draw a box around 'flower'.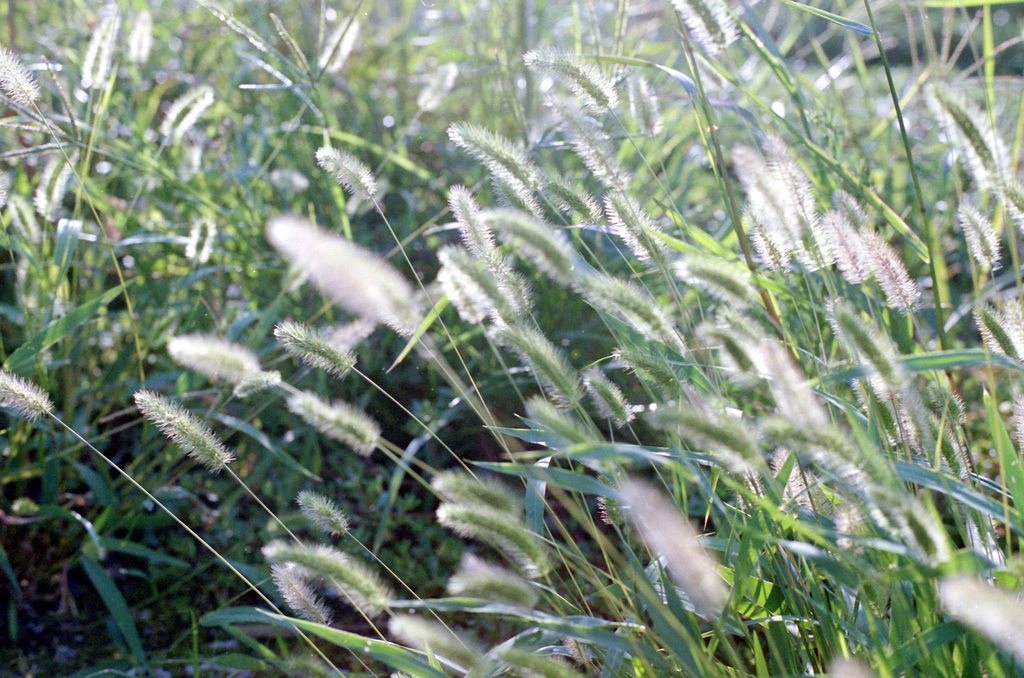
122,372,242,481.
